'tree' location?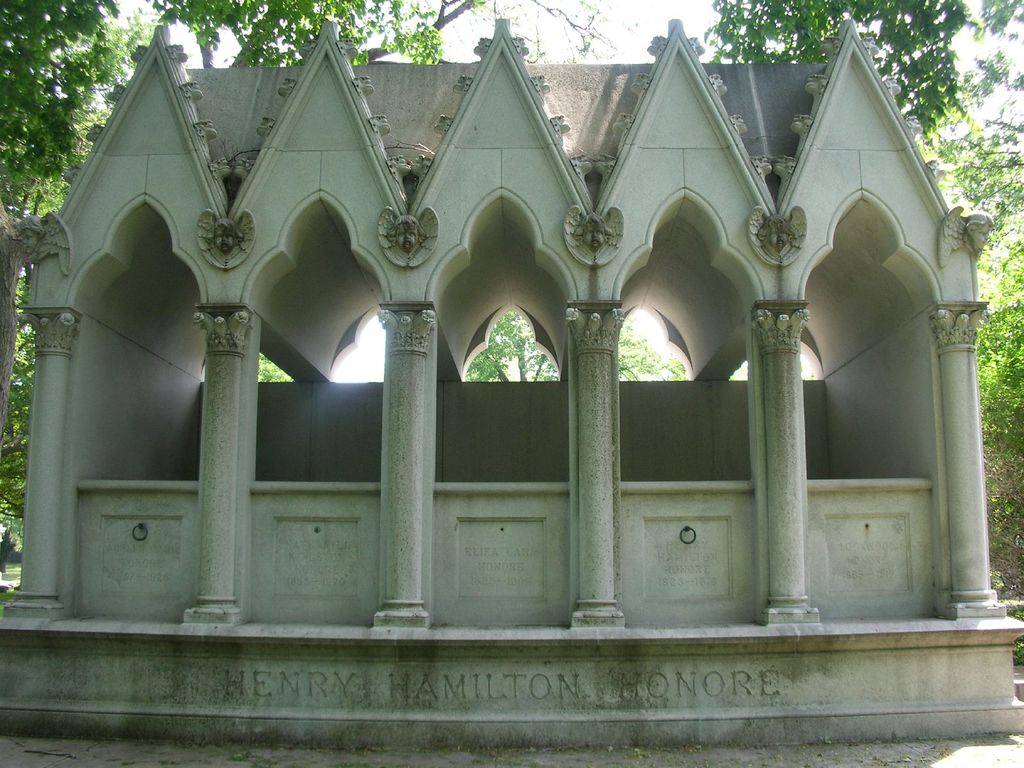
(x1=157, y1=0, x2=488, y2=83)
